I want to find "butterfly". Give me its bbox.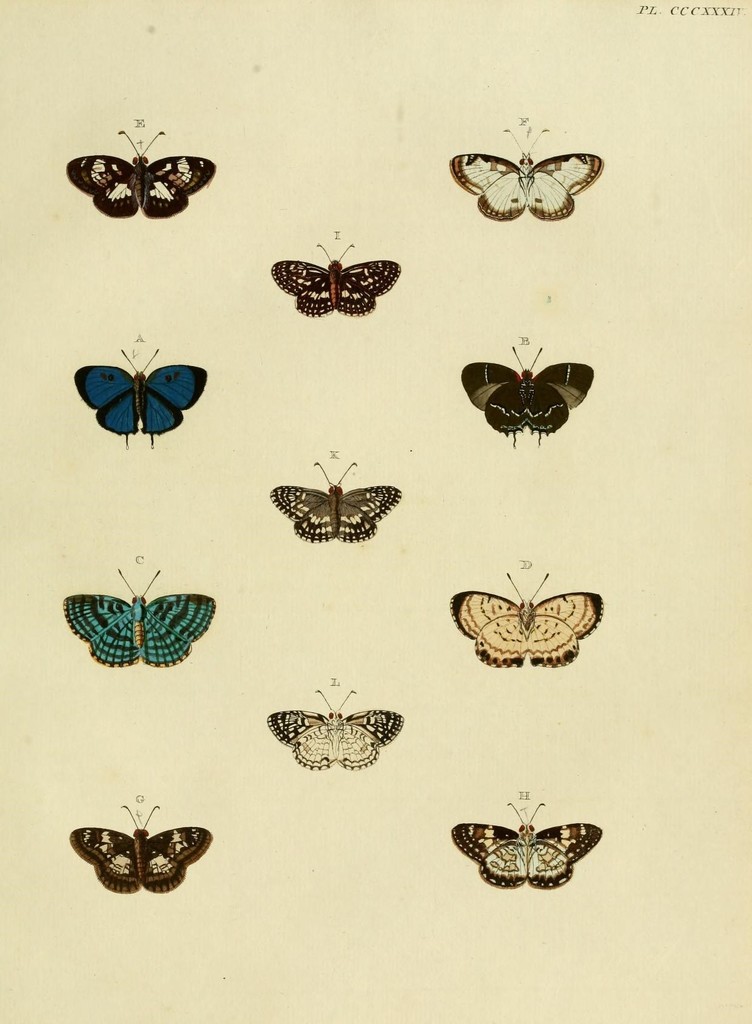
detection(446, 572, 605, 671).
